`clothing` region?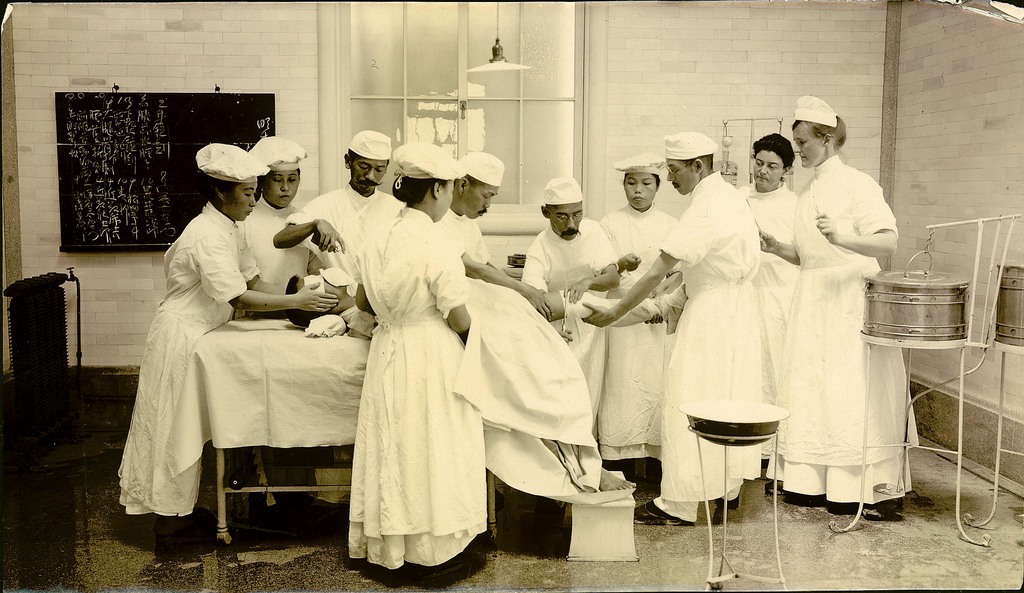
605/195/679/294
